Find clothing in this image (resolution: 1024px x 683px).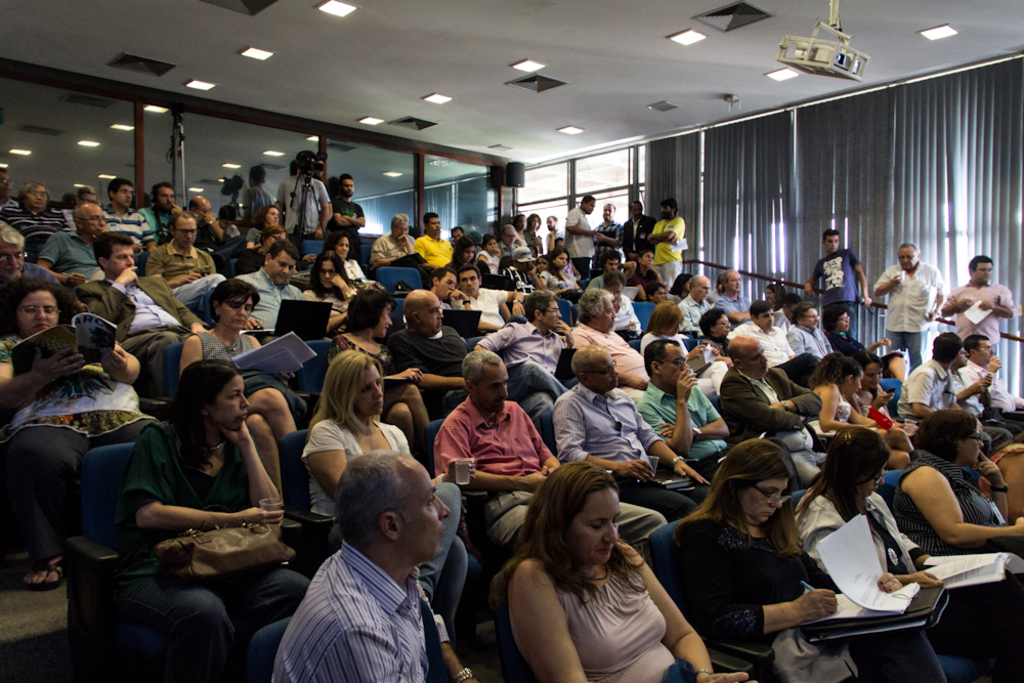
{"left": 0, "top": 189, "right": 60, "bottom": 228}.
